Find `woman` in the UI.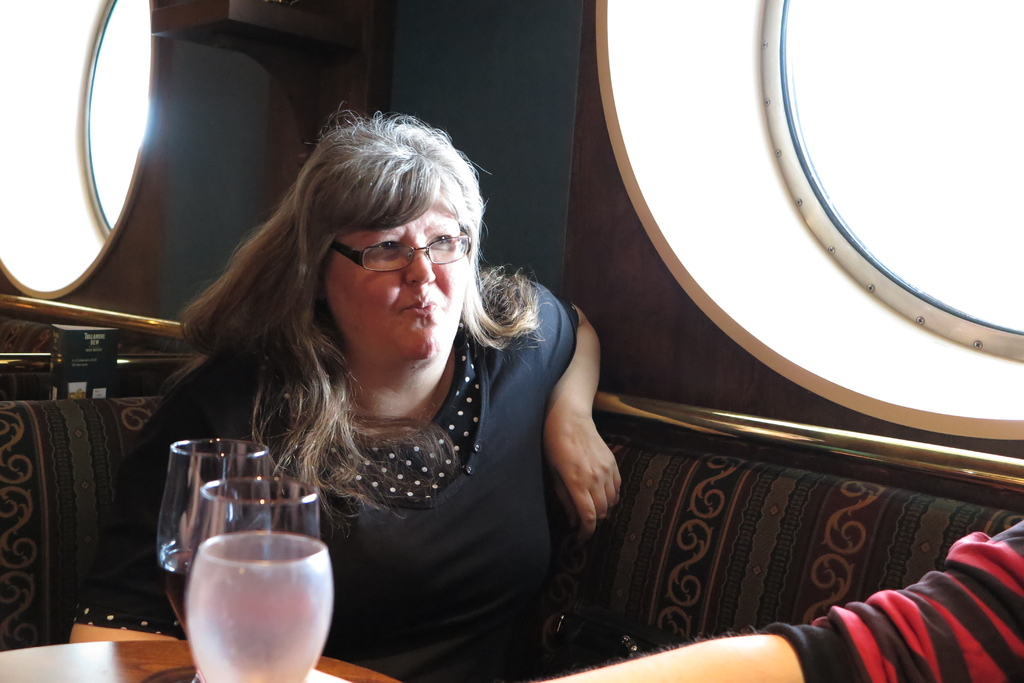
UI element at 145:100:617:661.
